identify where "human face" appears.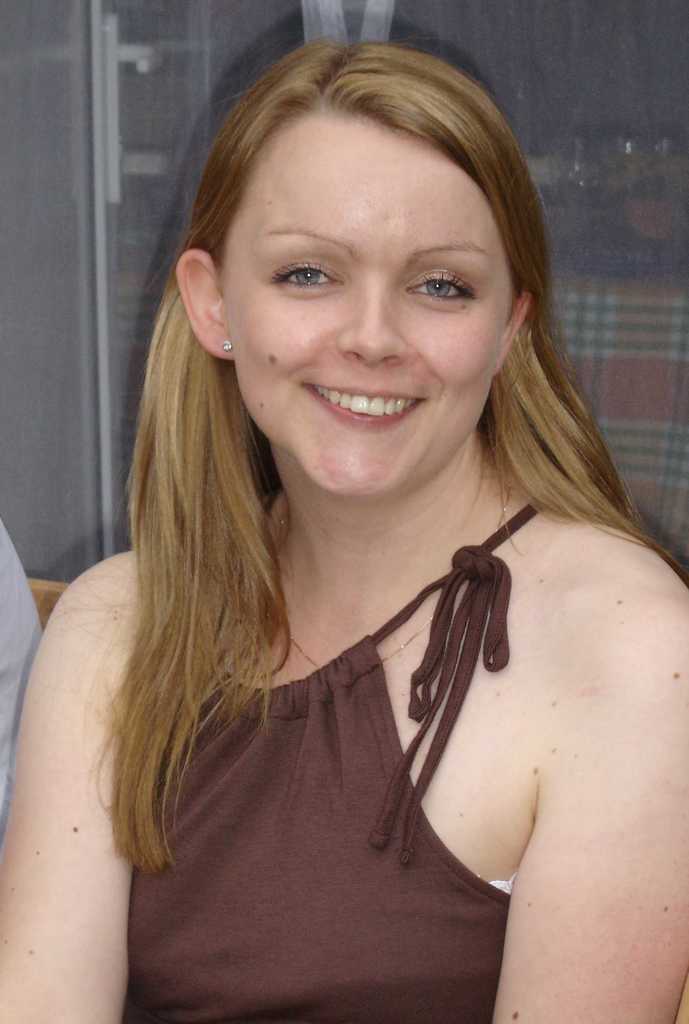
Appears at x1=223 y1=116 x2=508 y2=497.
